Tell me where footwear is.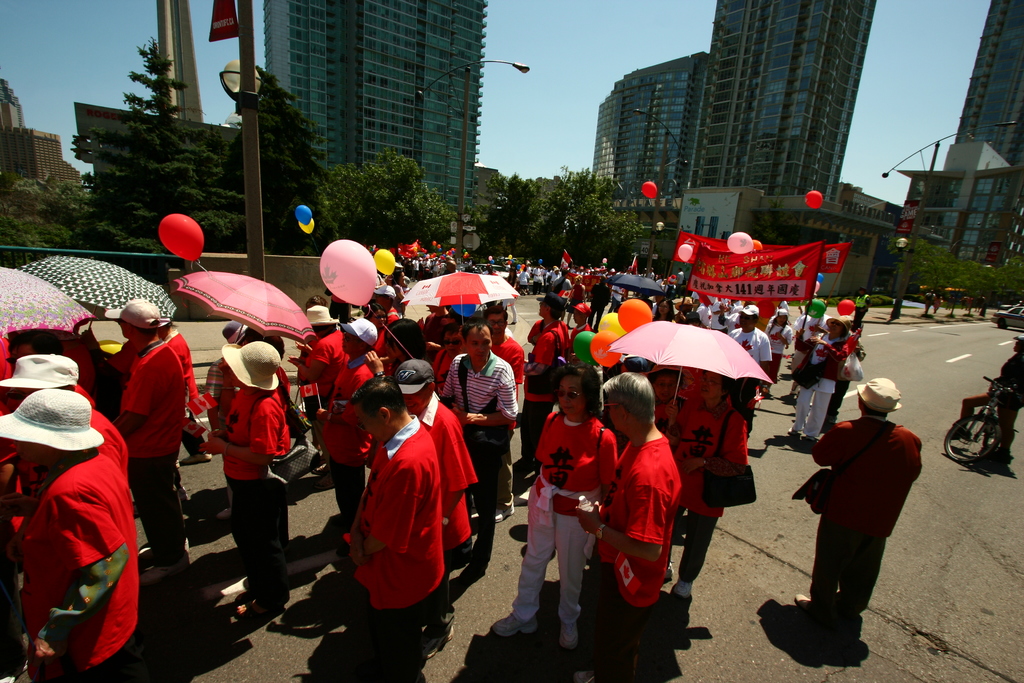
footwear is at (left=420, top=621, right=454, bottom=657).
